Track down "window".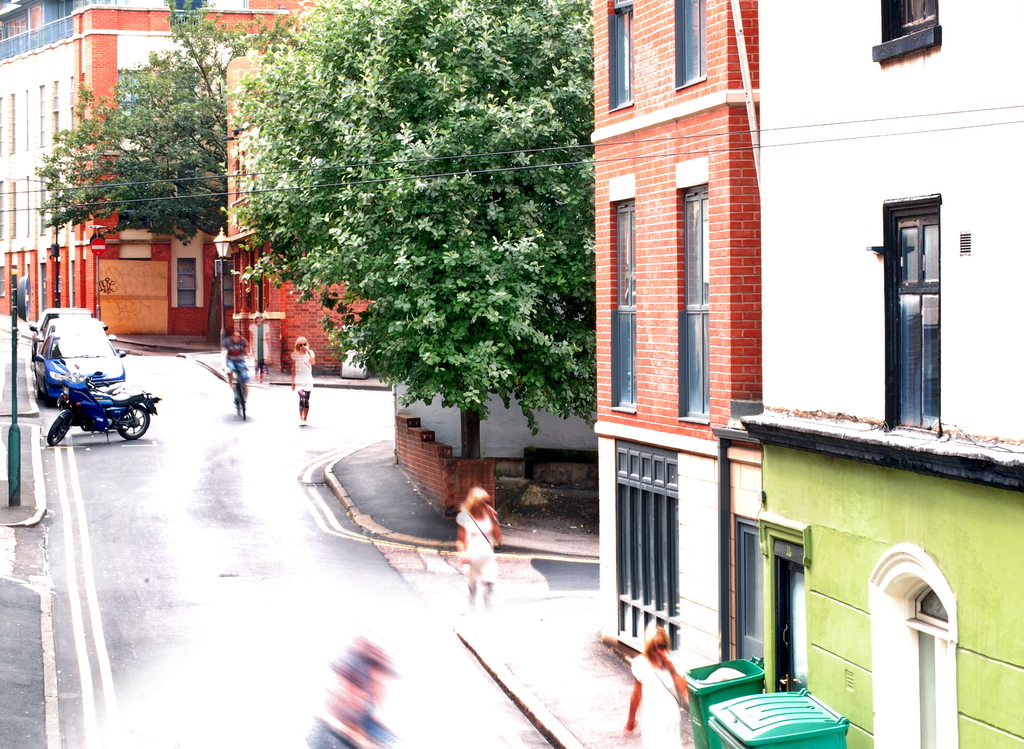
Tracked to (607, 0, 637, 111).
